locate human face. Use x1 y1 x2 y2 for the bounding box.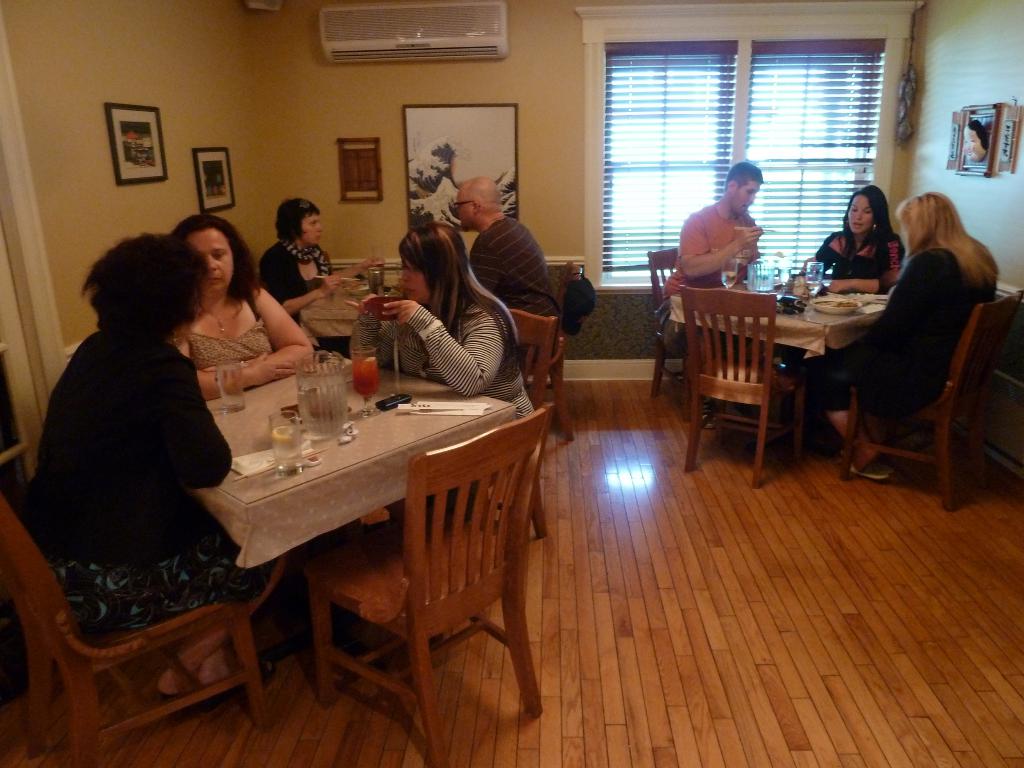
735 177 762 211.
